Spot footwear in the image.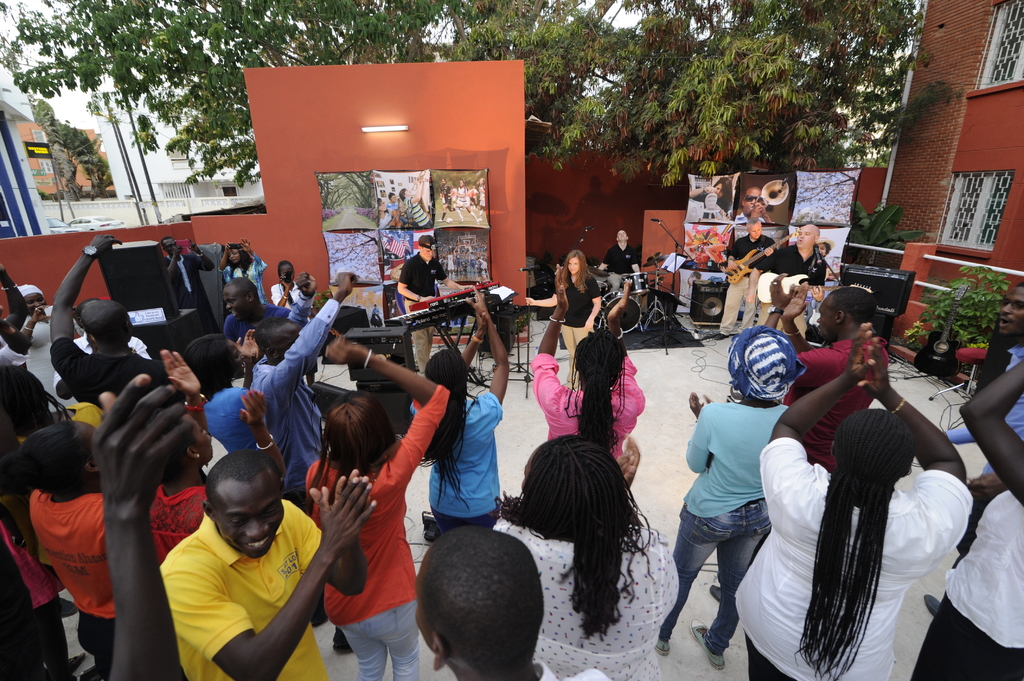
footwear found at 685 616 726 670.
